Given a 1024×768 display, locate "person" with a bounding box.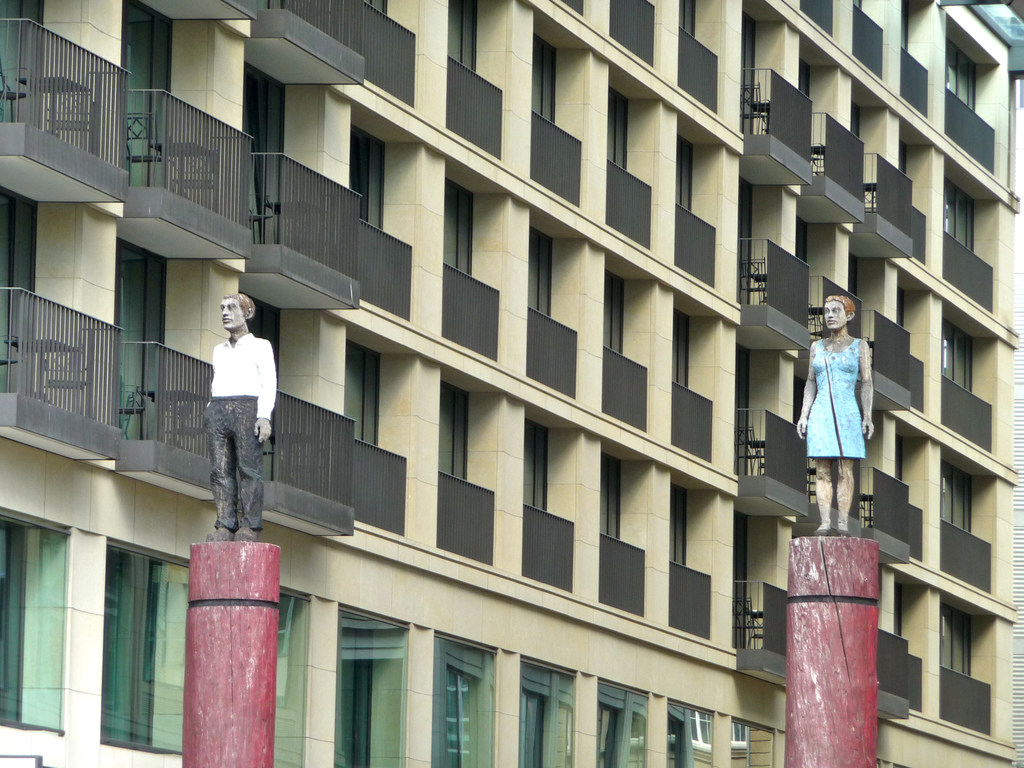
Located: <bbox>196, 287, 273, 598</bbox>.
